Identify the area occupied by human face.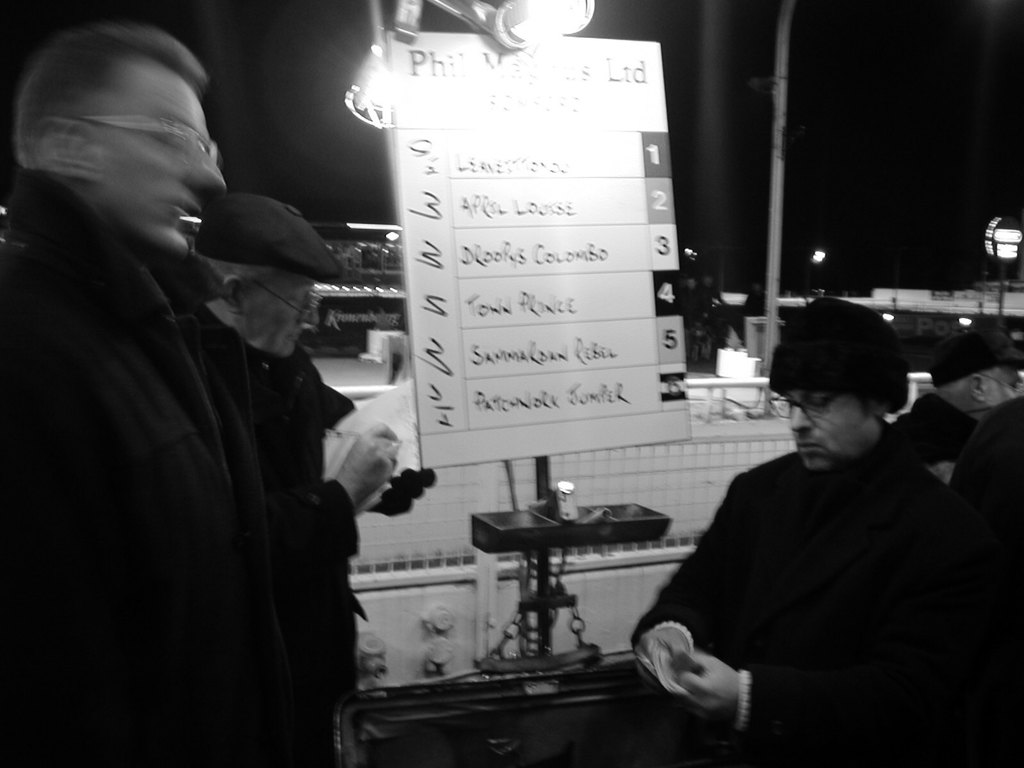
Area: (779,390,872,474).
